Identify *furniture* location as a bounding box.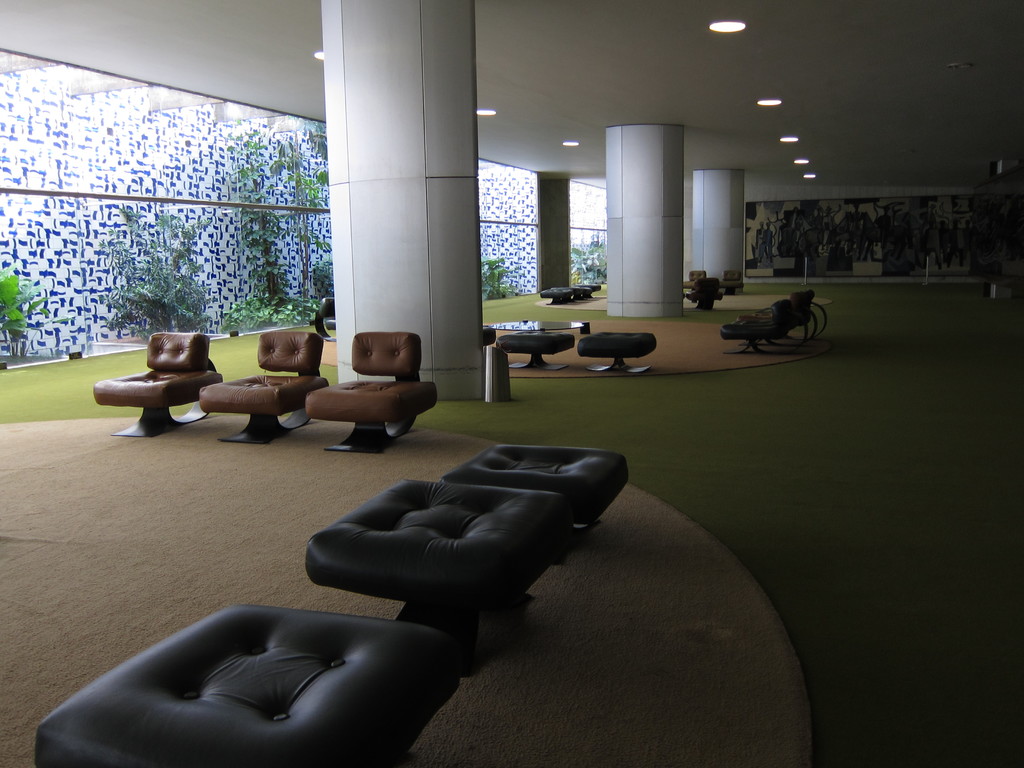
483,325,497,348.
